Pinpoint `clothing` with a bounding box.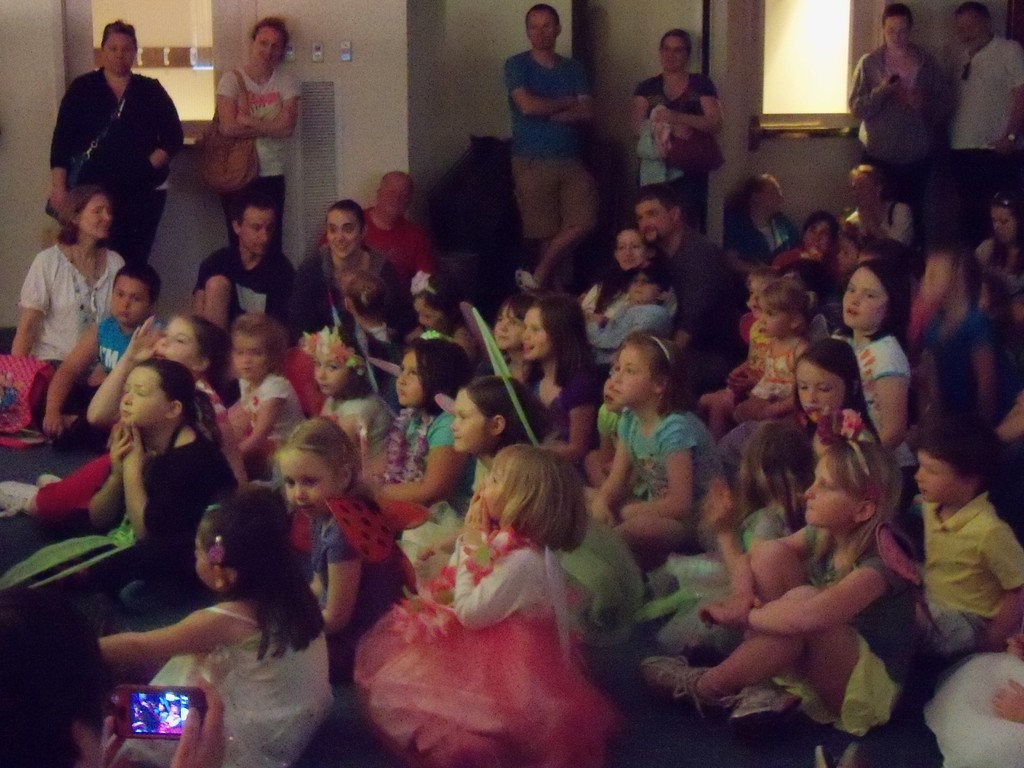
box(283, 253, 411, 336).
